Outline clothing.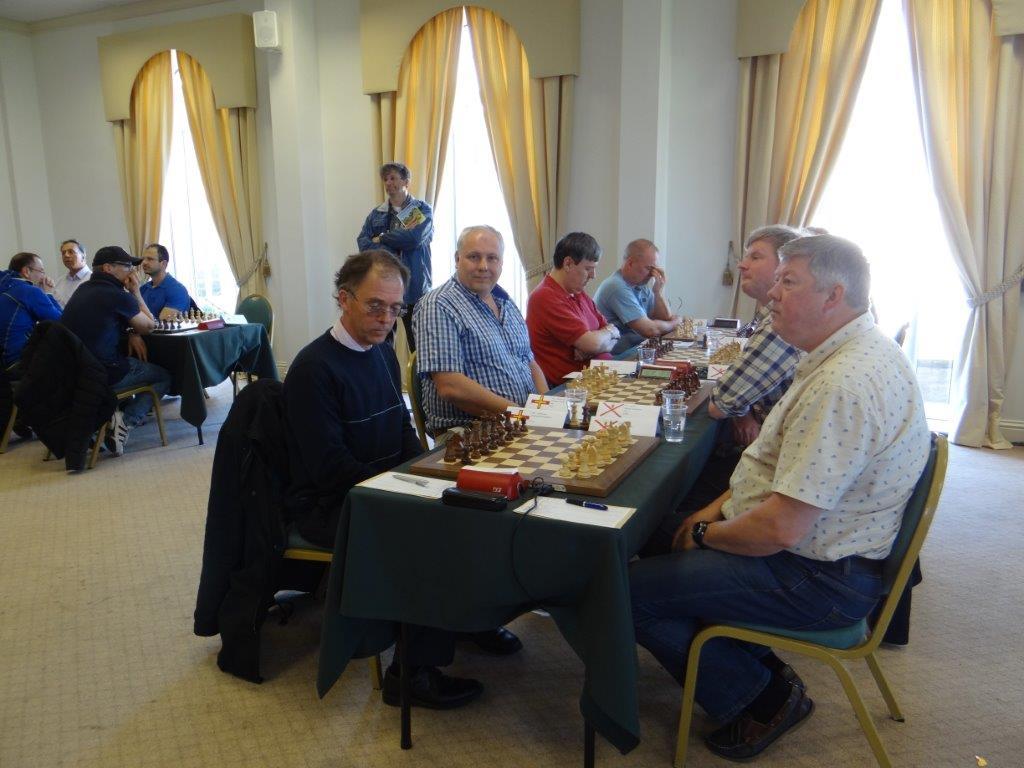
Outline: (511,273,612,393).
